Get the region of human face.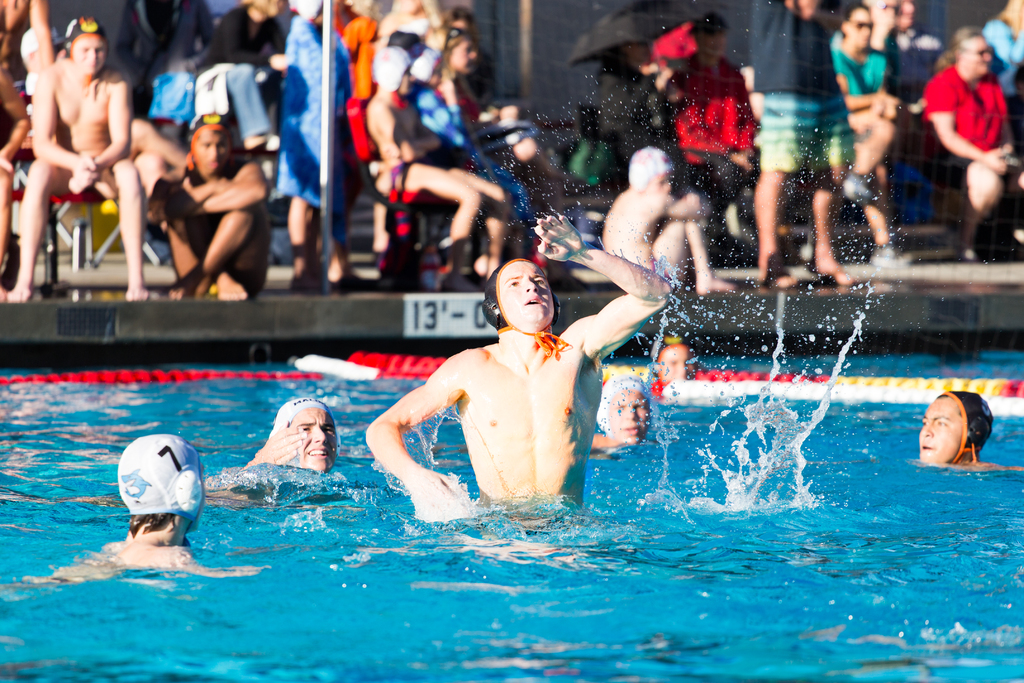
box=[609, 391, 650, 443].
